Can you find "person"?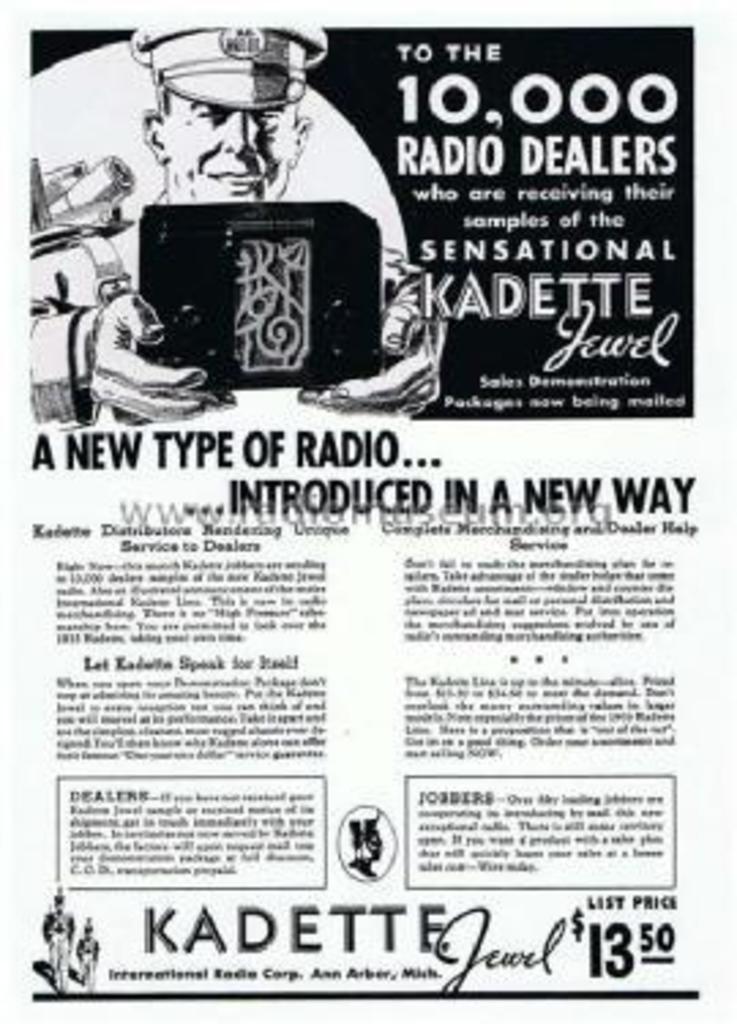
Yes, bounding box: 22,16,442,426.
